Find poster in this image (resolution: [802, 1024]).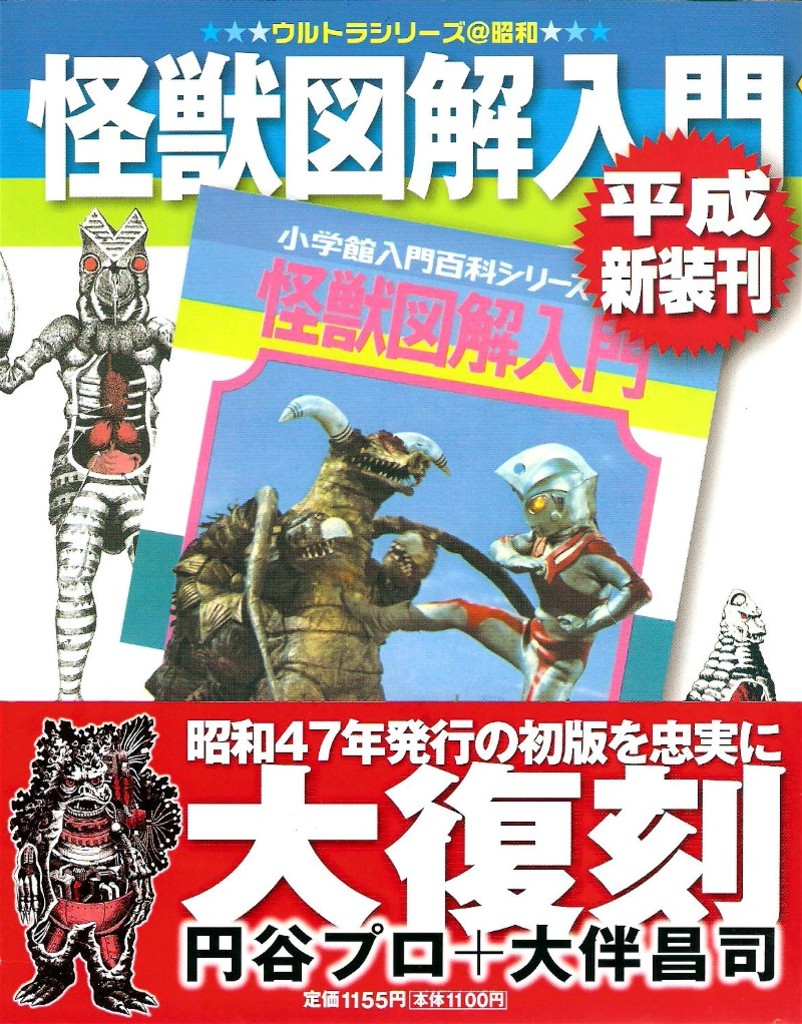
<box>0,0,801,1023</box>.
